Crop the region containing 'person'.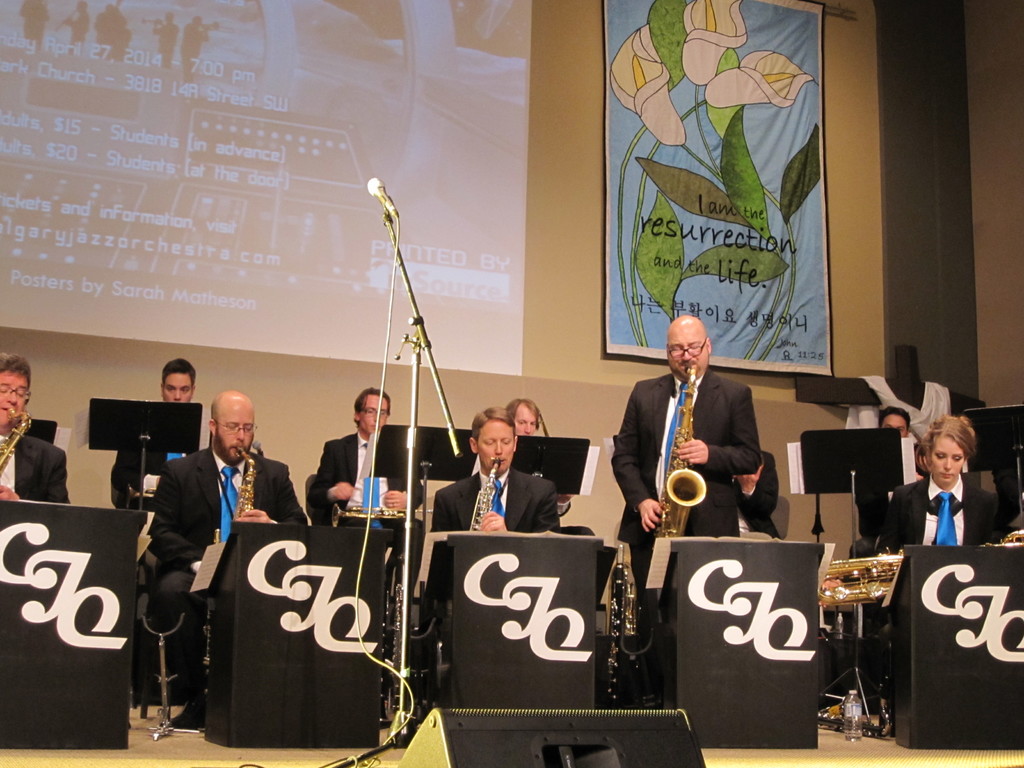
Crop region: (left=317, top=386, right=419, bottom=616).
